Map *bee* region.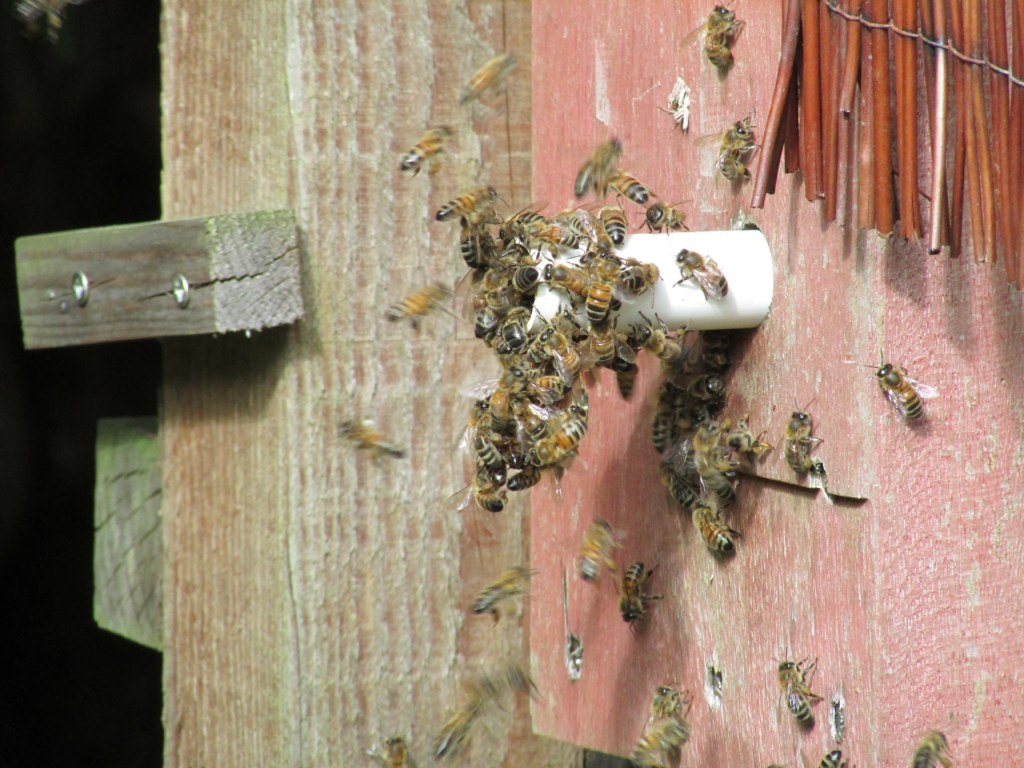
Mapped to BBox(484, 219, 528, 260).
